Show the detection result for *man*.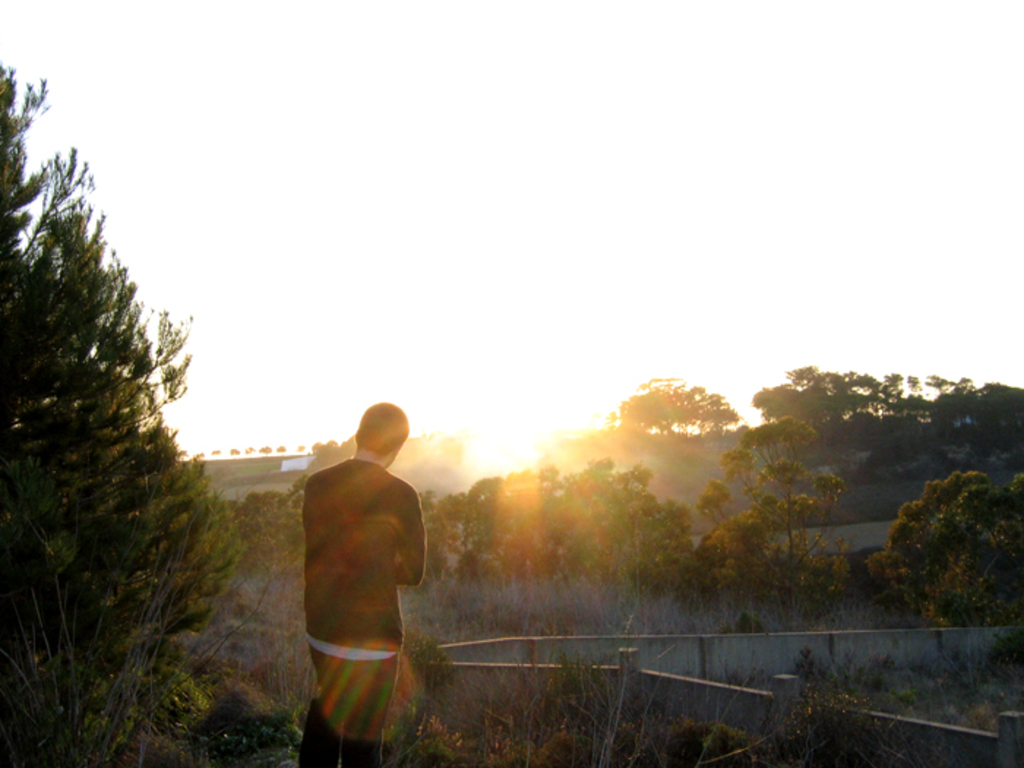
[x1=275, y1=379, x2=436, y2=739].
